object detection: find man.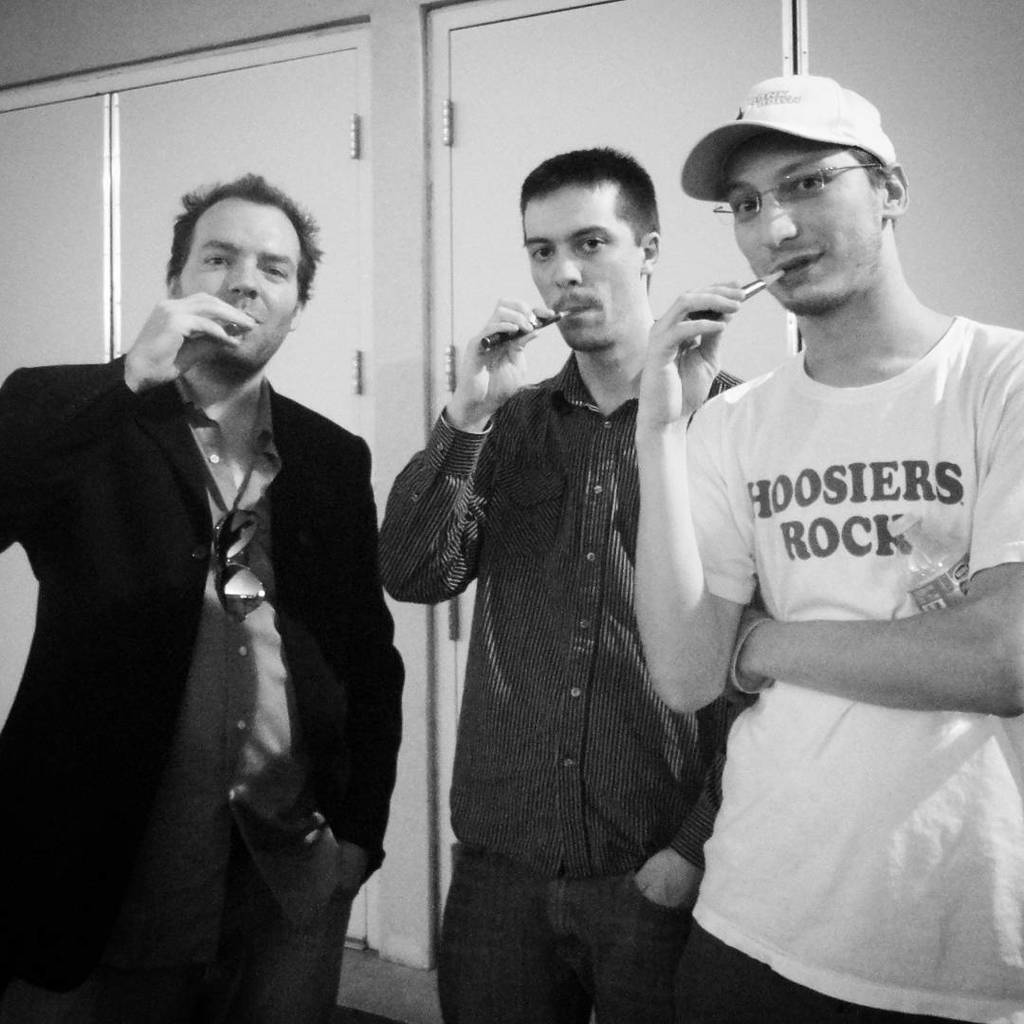
628/67/1023/1021.
